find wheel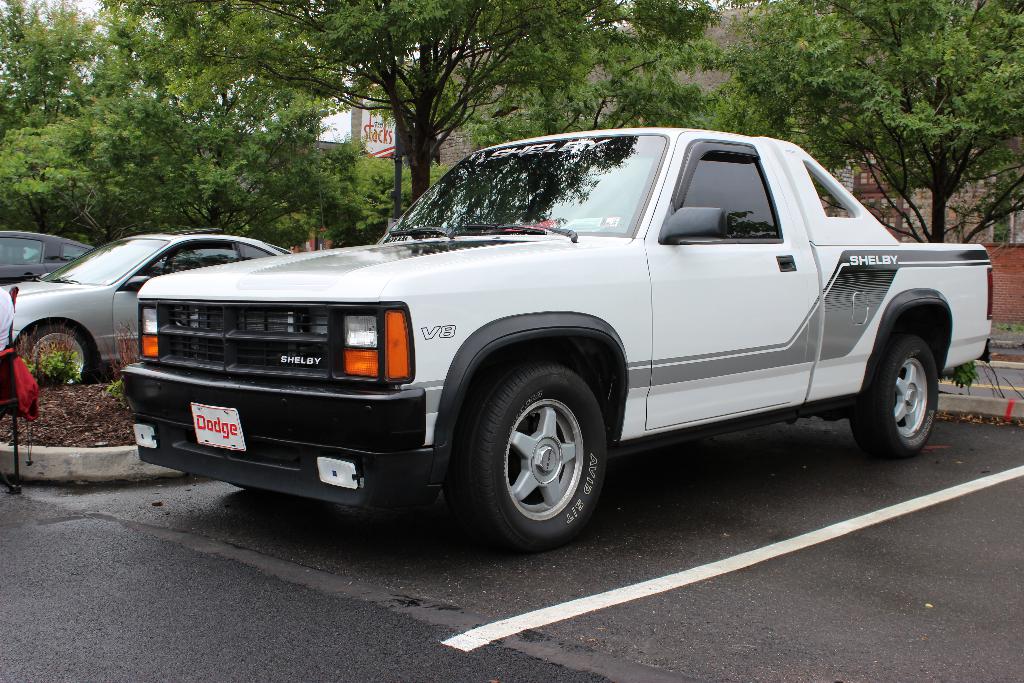
[848,336,937,461]
